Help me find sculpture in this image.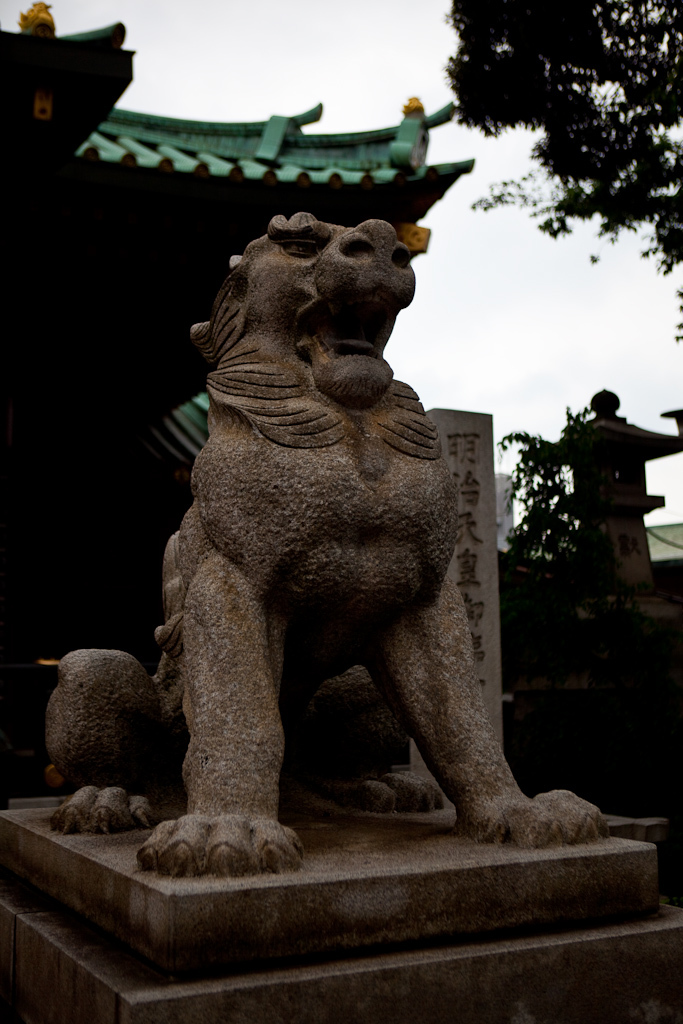
Found it: 88 203 573 896.
